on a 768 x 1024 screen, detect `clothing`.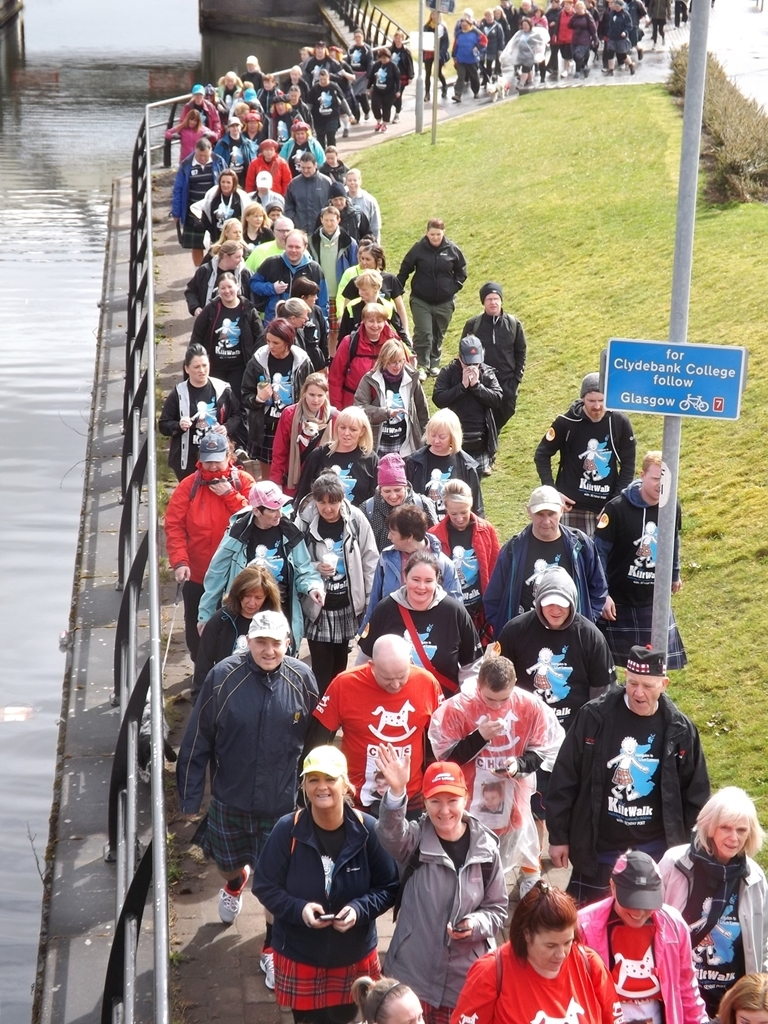
l=395, t=50, r=411, b=121.
